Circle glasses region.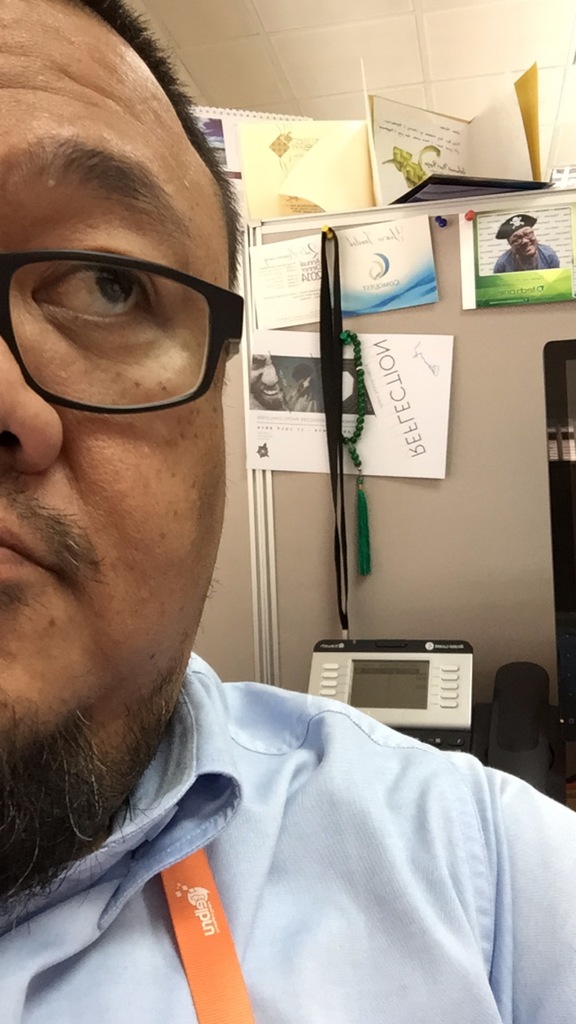
Region: <bbox>1, 209, 235, 415</bbox>.
